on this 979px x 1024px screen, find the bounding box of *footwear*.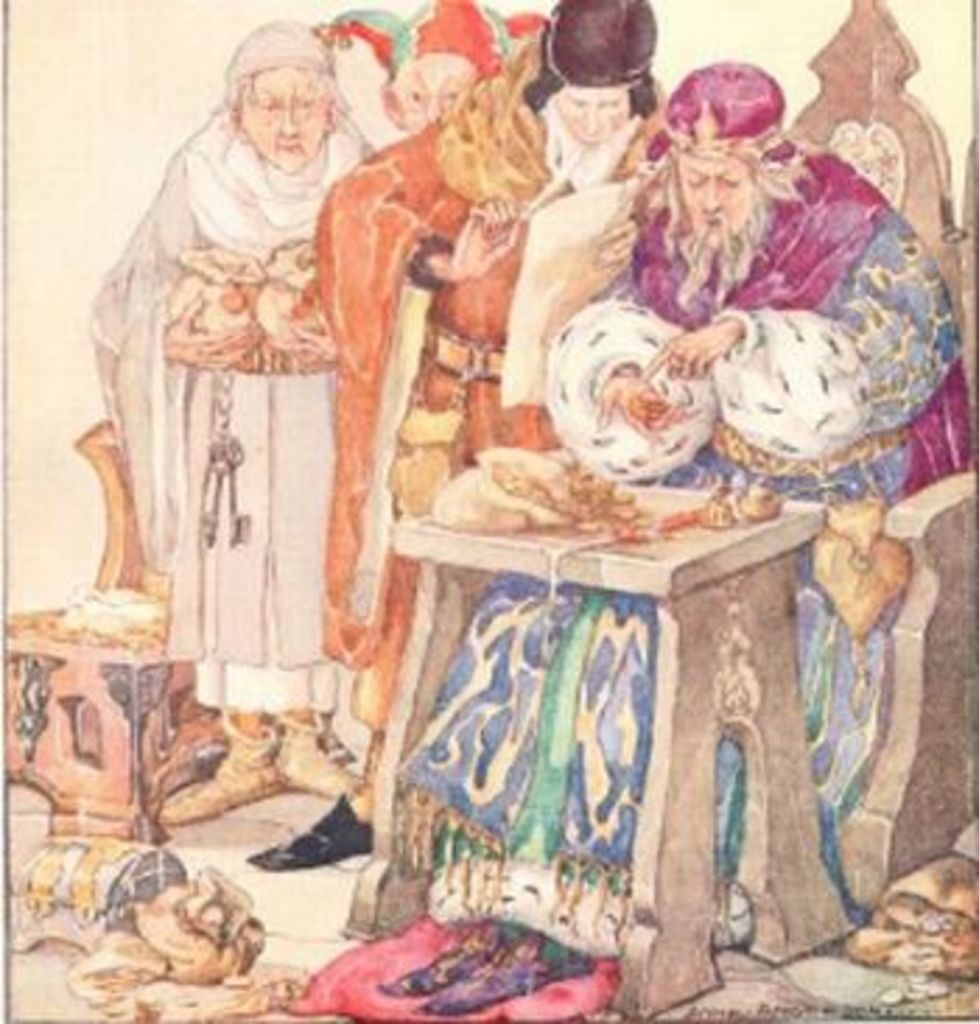
Bounding box: region(269, 705, 358, 806).
